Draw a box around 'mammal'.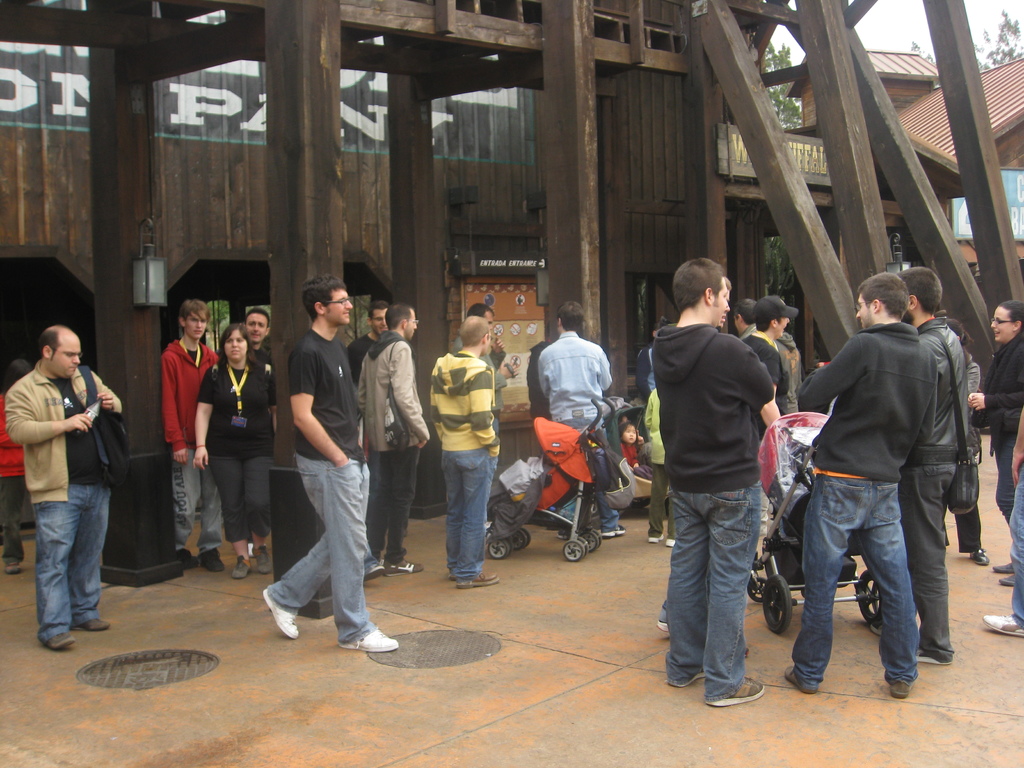
<bbox>5, 327, 123, 653</bbox>.
